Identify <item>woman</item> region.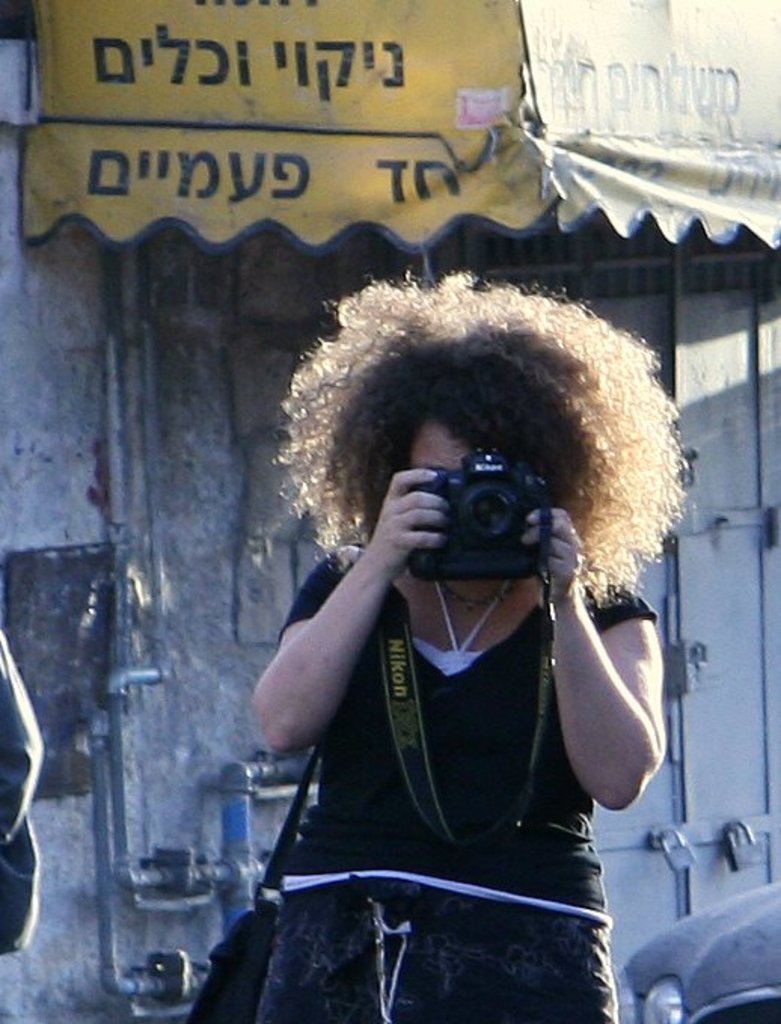
Region: BBox(199, 247, 692, 1000).
